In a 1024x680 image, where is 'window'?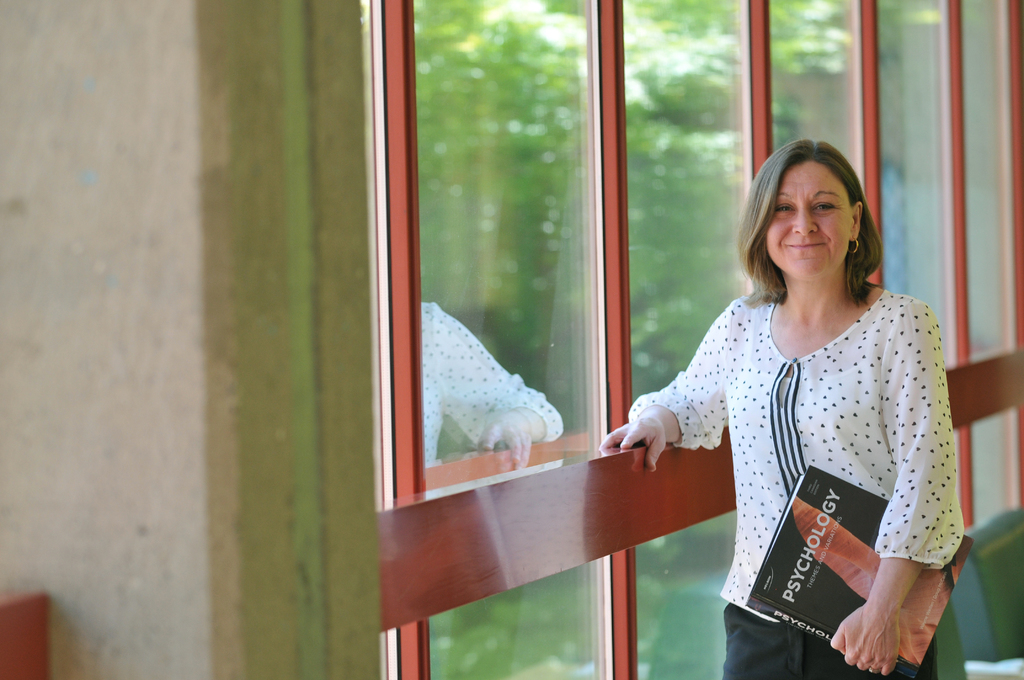
<box>371,0,652,532</box>.
